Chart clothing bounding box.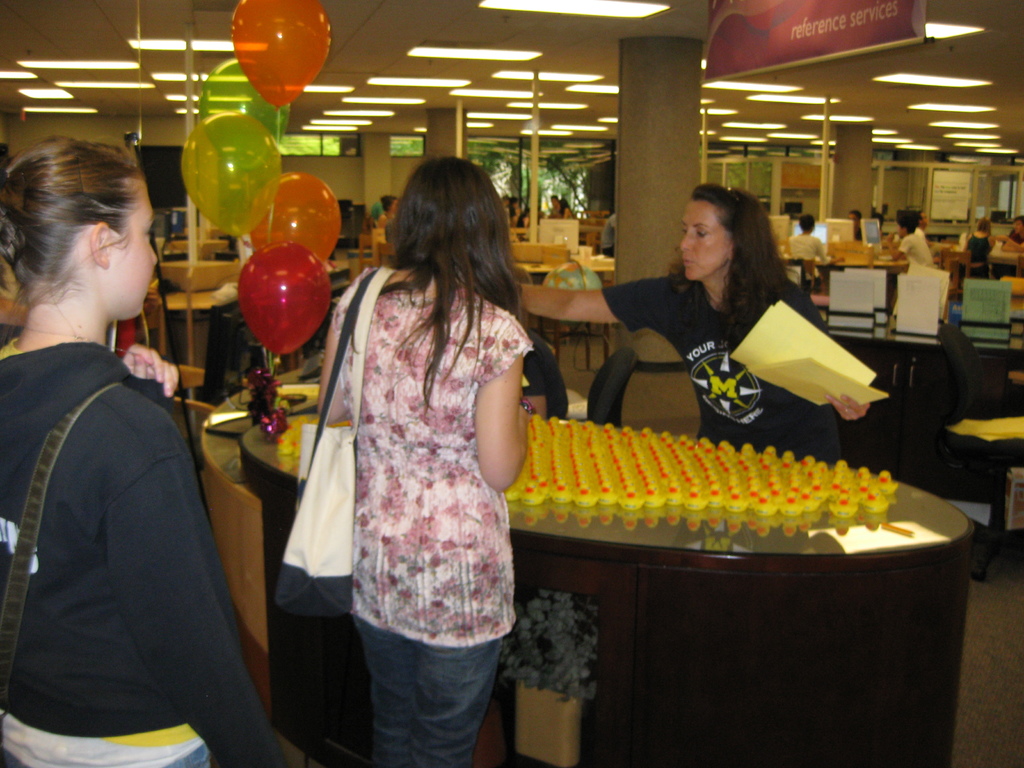
Charted: crop(600, 268, 847, 463).
